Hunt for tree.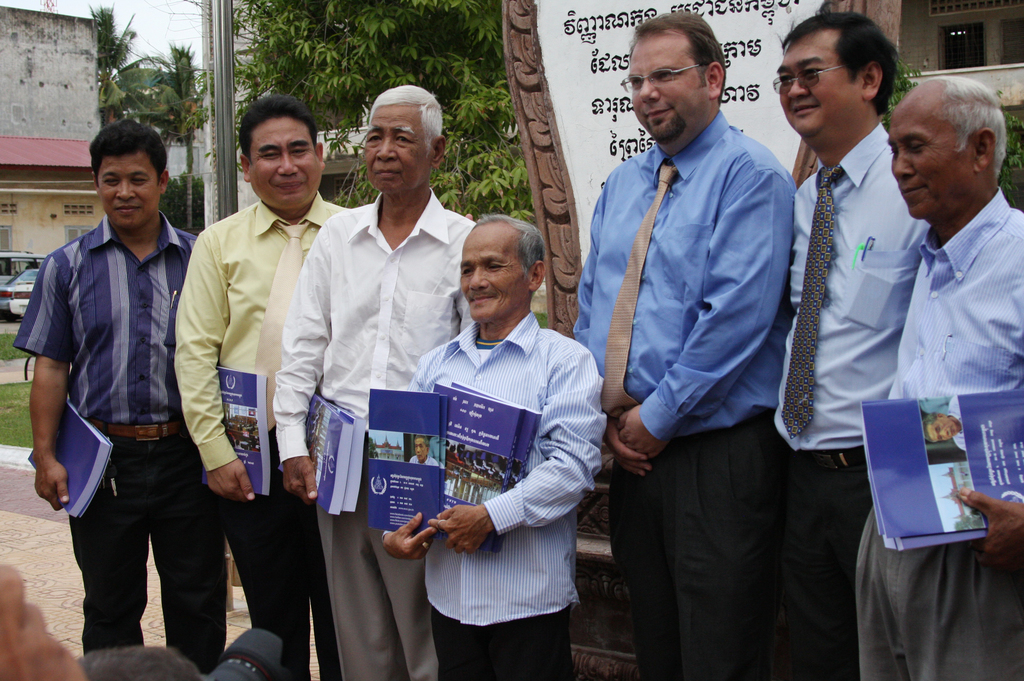
Hunted down at (left=234, top=0, right=537, bottom=227).
